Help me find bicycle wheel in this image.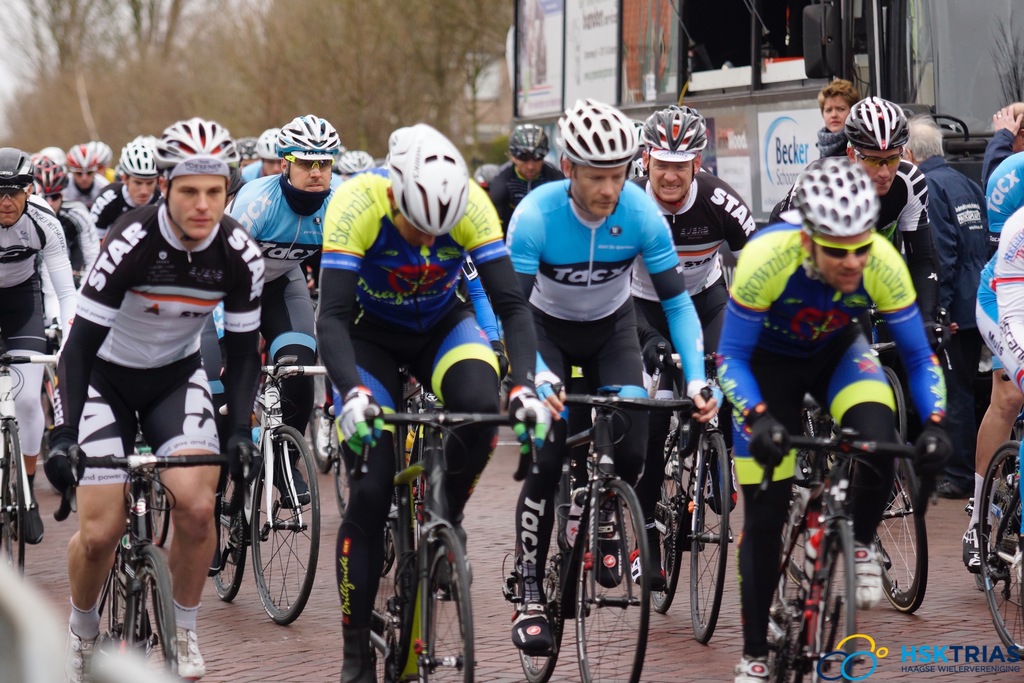
Found it: box(977, 440, 1023, 663).
